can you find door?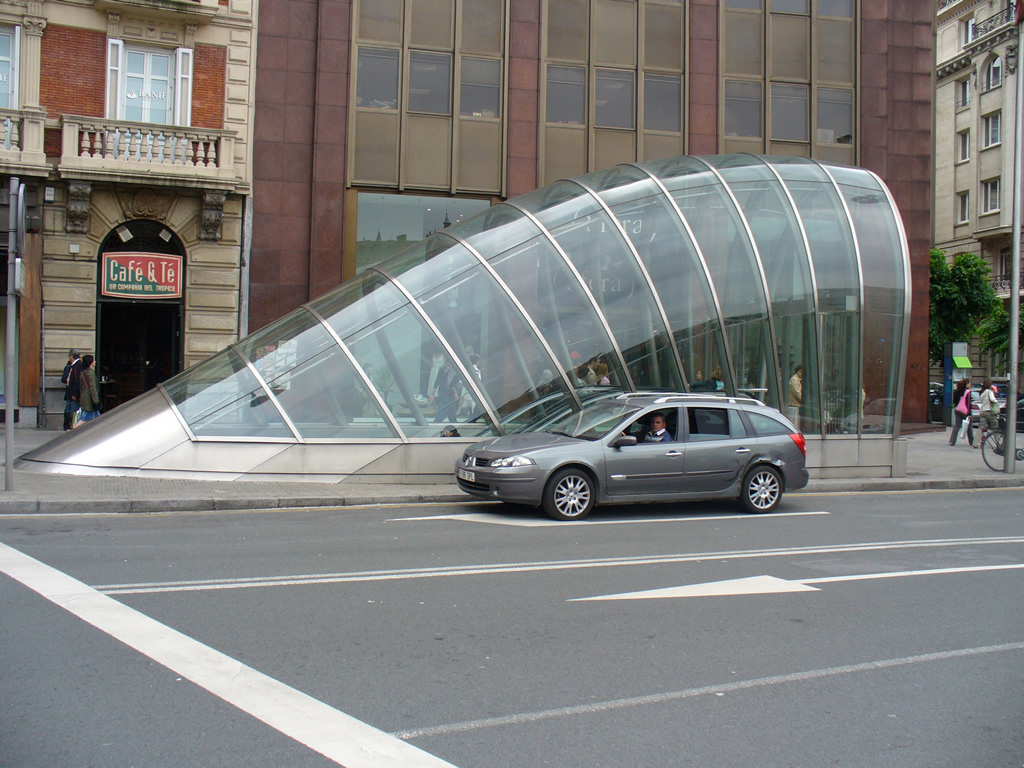
Yes, bounding box: <bbox>92, 295, 175, 419</bbox>.
